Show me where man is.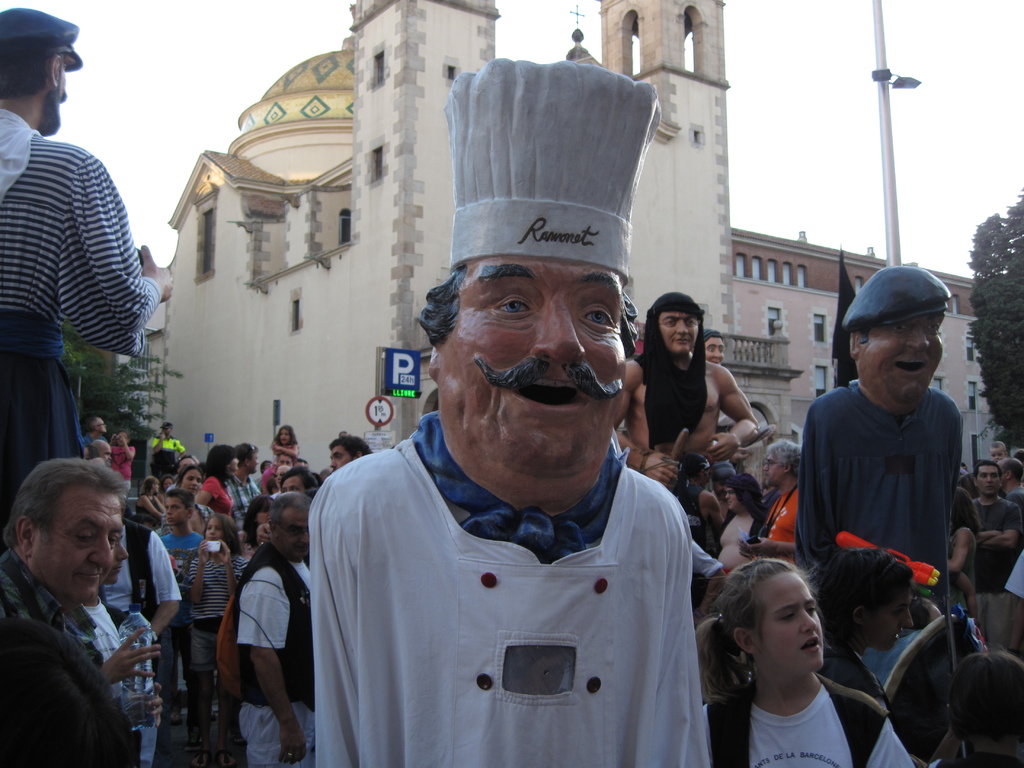
man is at [223, 442, 257, 506].
